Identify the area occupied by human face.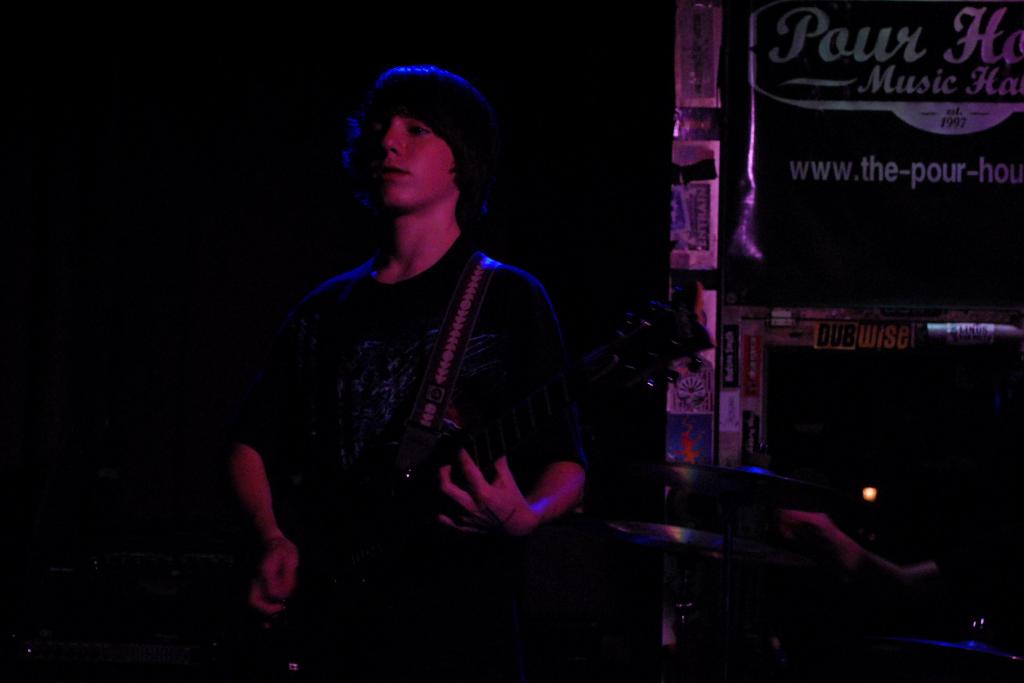
Area: 367, 121, 446, 203.
